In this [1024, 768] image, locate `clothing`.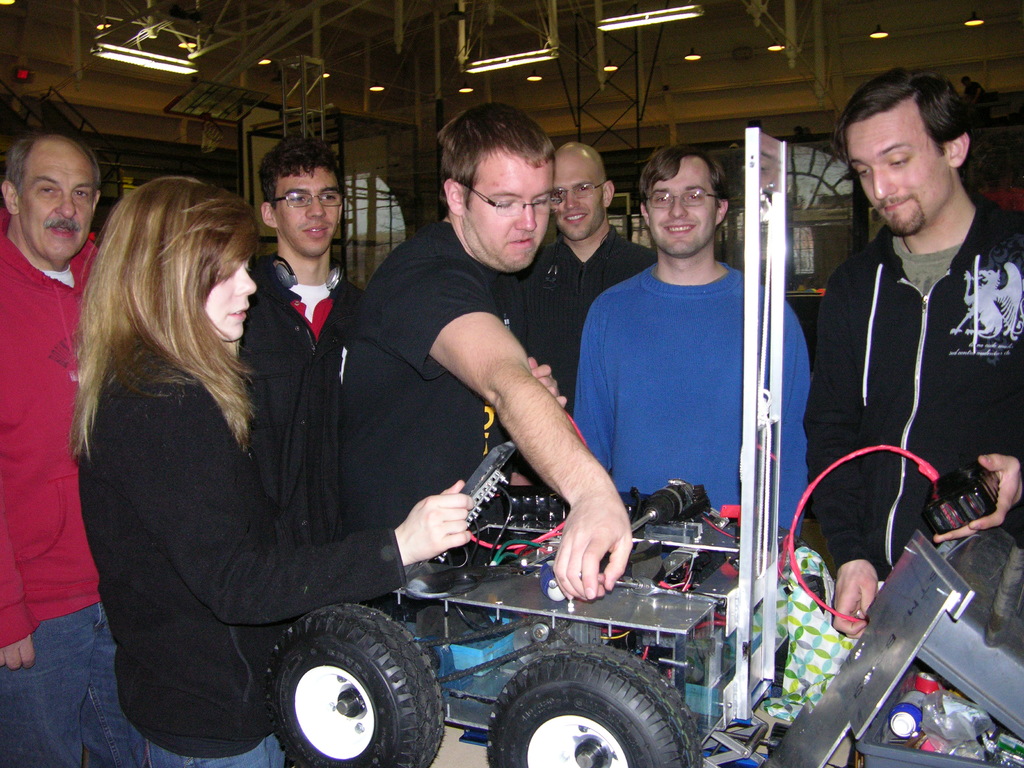
Bounding box: <bbox>344, 218, 532, 535</bbox>.
